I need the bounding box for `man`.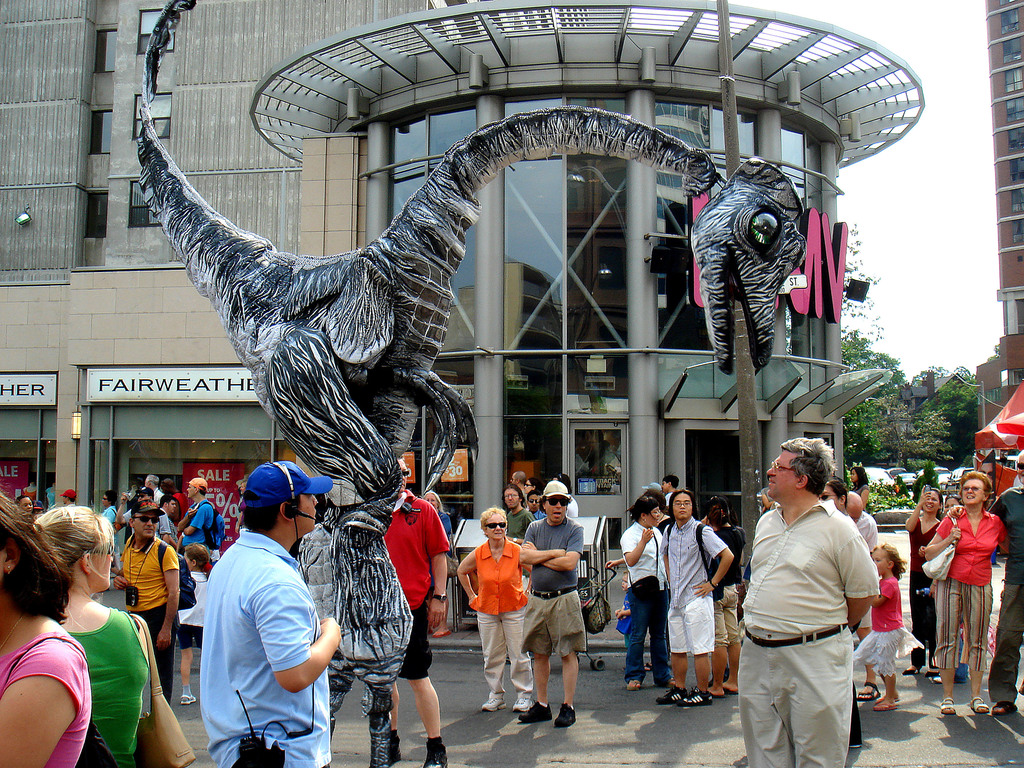
Here it is: Rect(499, 487, 540, 545).
